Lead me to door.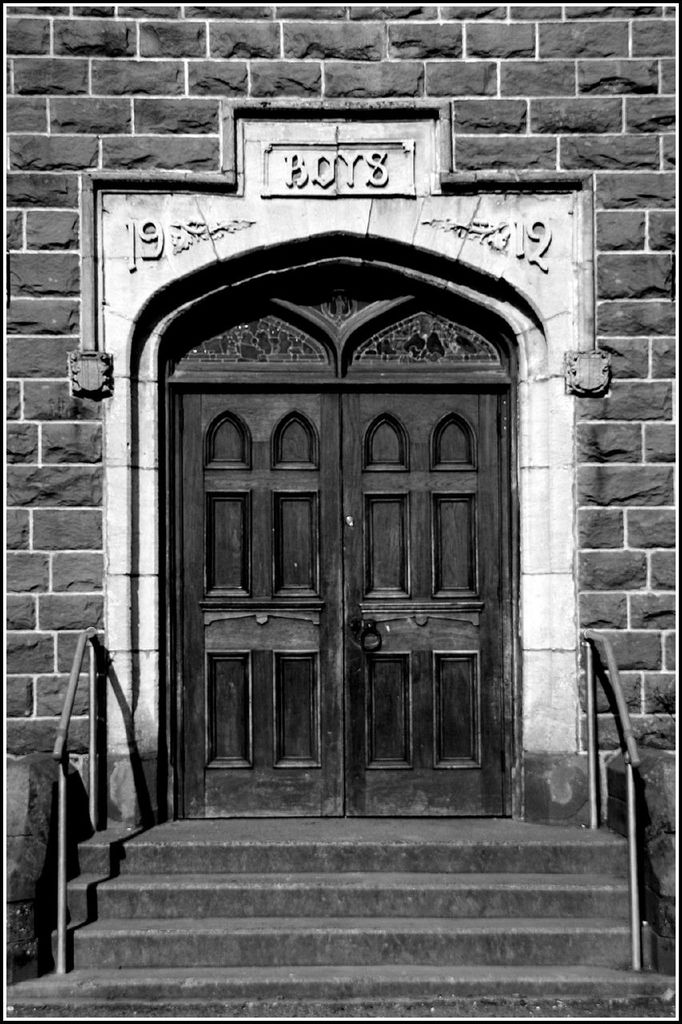
Lead to rect(157, 327, 512, 798).
